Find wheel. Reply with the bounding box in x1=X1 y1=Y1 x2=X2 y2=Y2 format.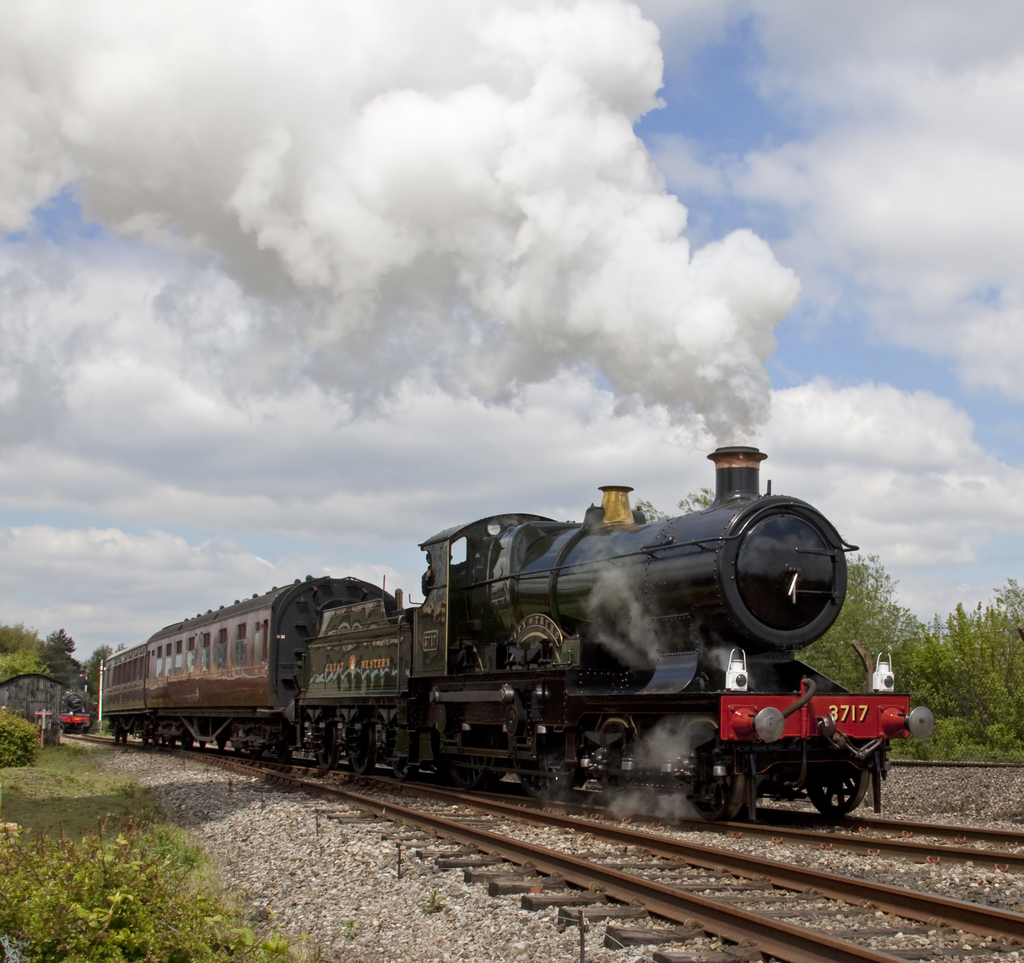
x1=141 y1=732 x2=146 y2=744.
